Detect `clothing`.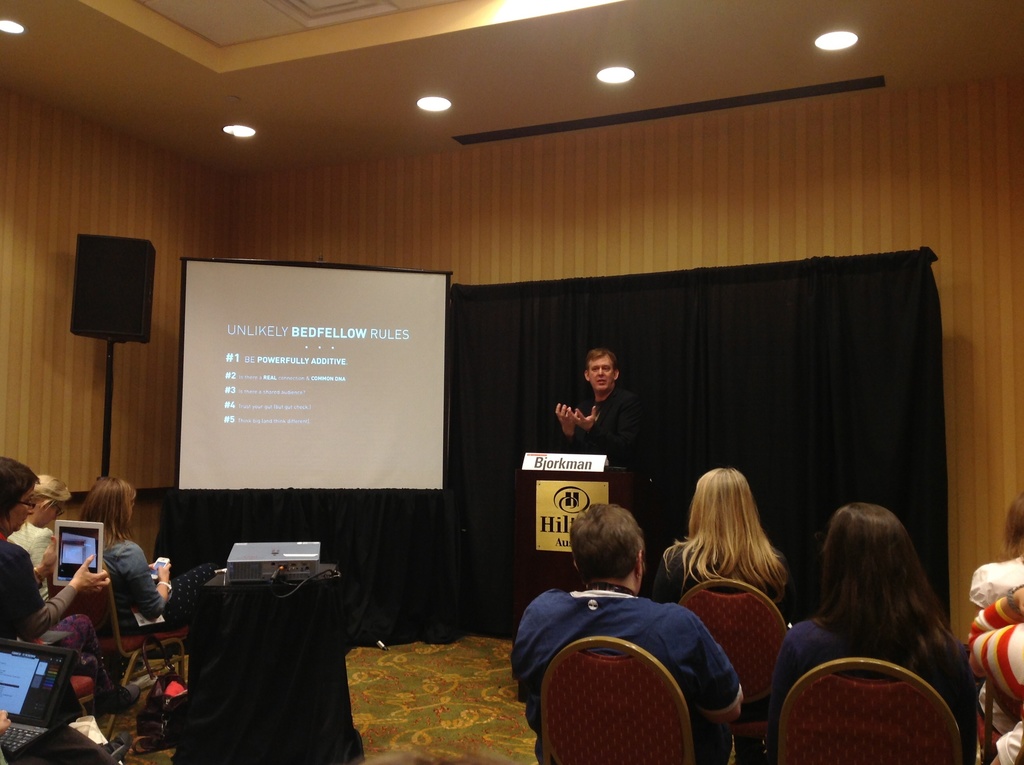
Detected at (left=103, top=536, right=219, bottom=636).
